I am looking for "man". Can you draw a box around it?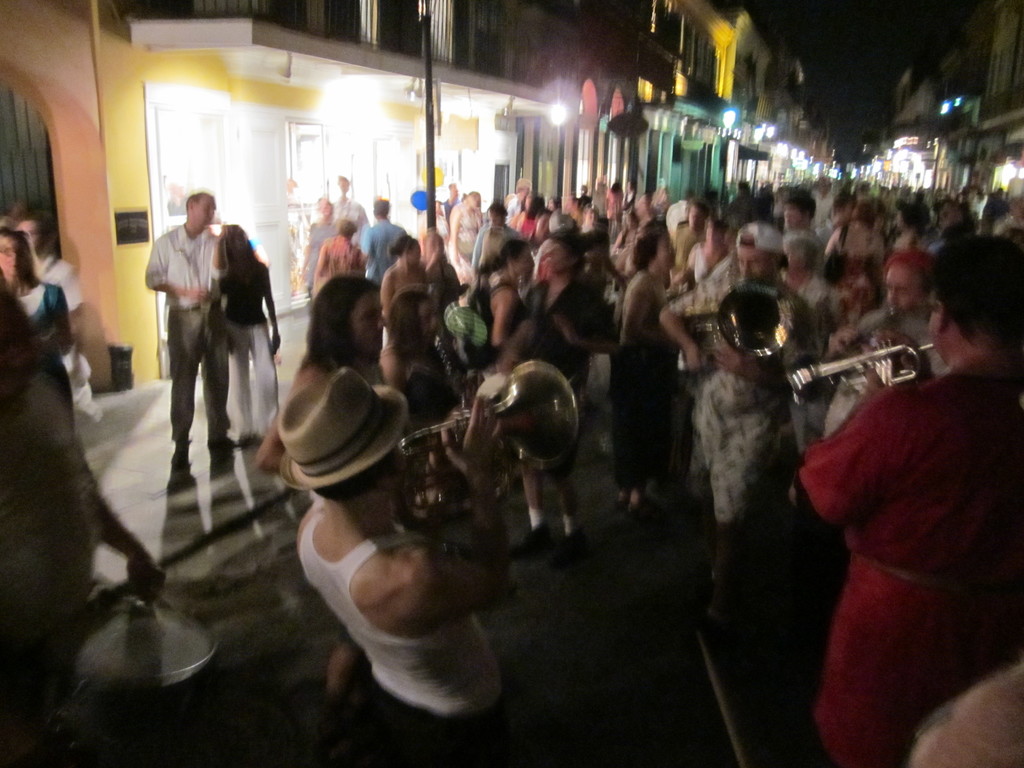
Sure, the bounding box is <bbox>476, 200, 517, 276</bbox>.
